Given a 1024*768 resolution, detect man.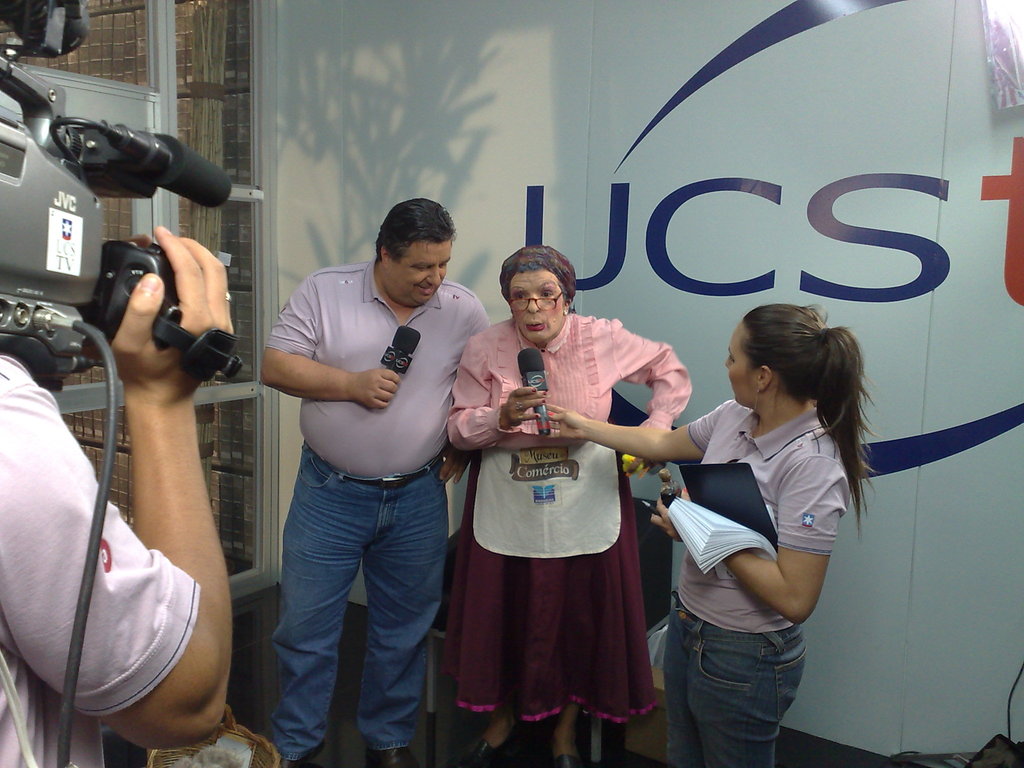
<box>260,201,502,759</box>.
